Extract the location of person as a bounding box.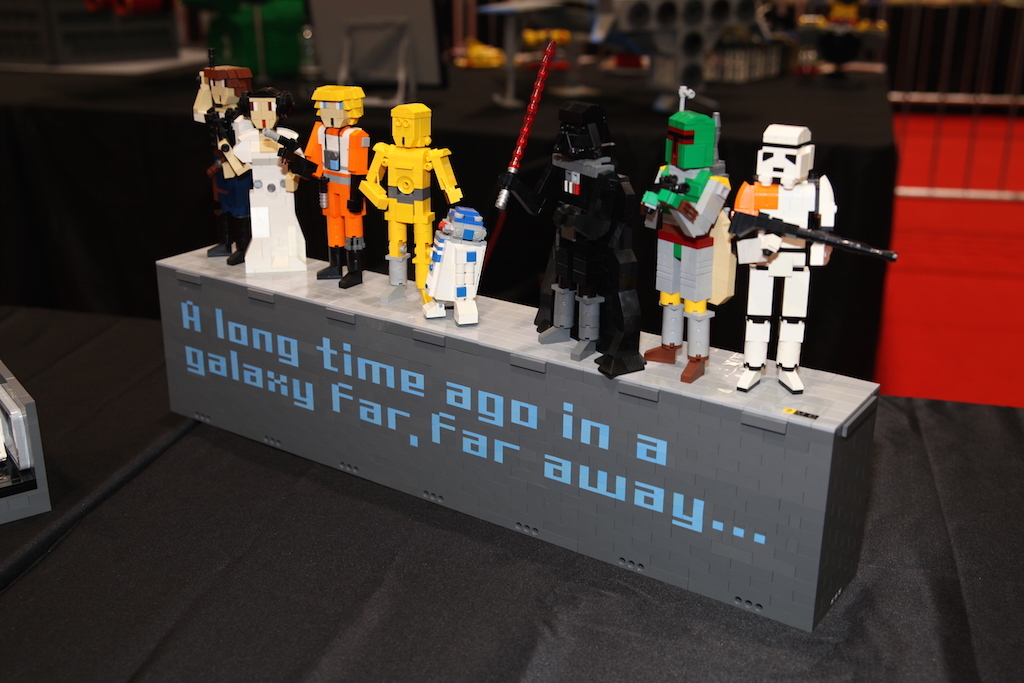
538,129,643,367.
